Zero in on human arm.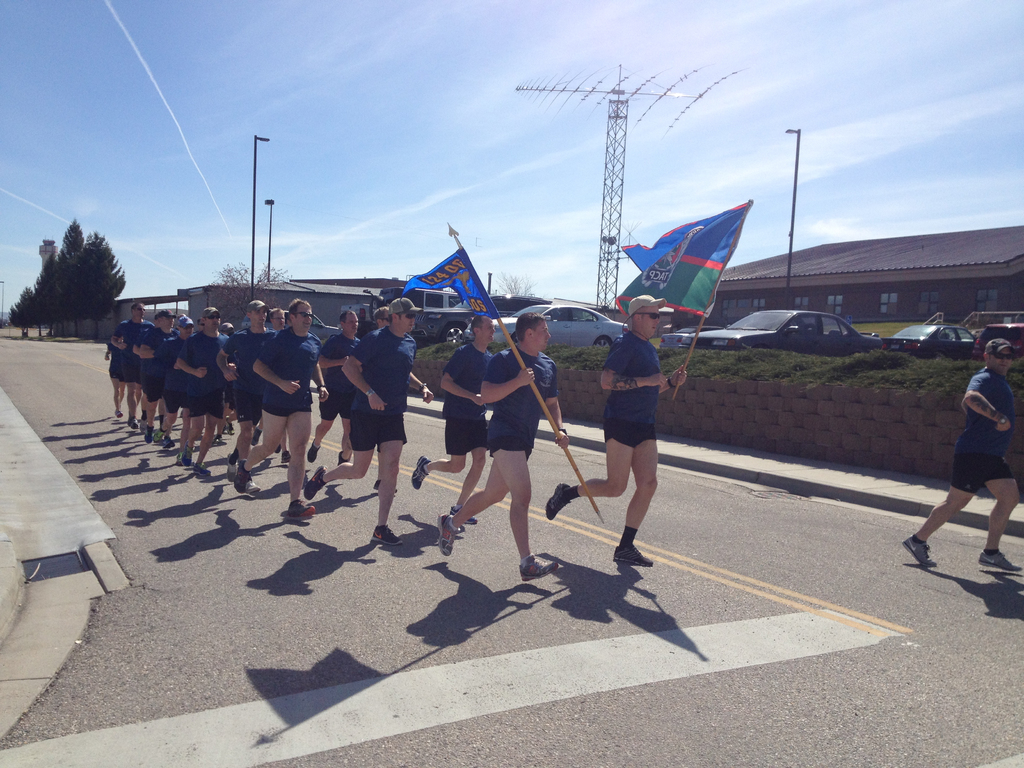
Zeroed in: BBox(540, 358, 572, 452).
